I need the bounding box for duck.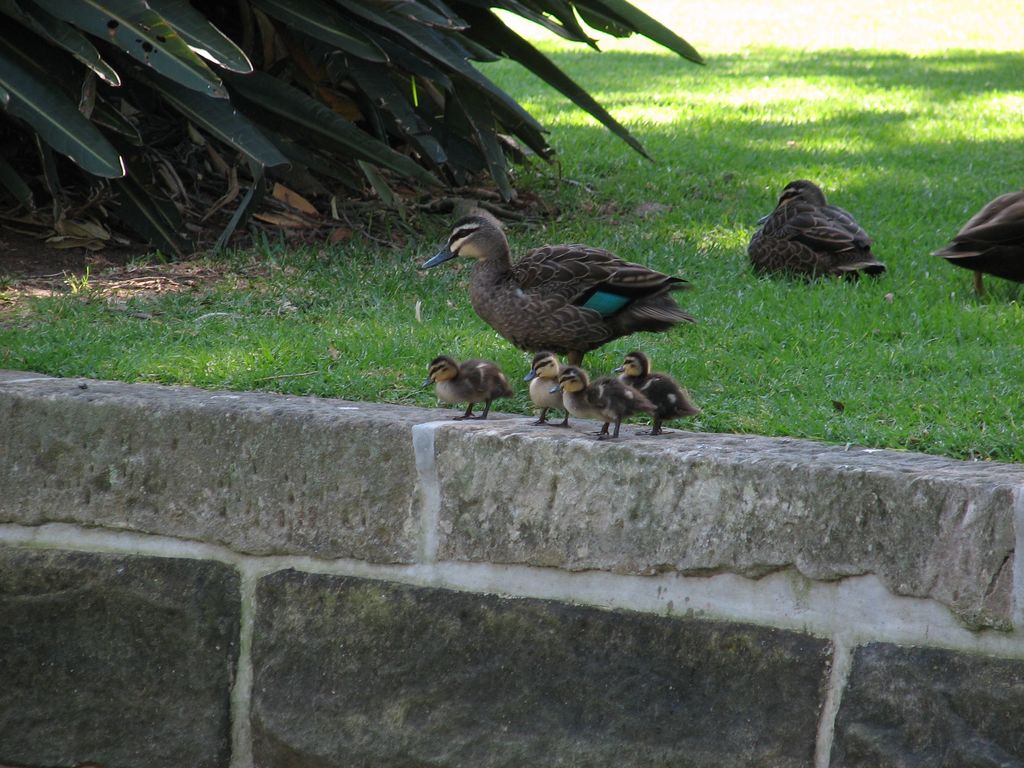
Here it is: [x1=607, y1=347, x2=700, y2=447].
